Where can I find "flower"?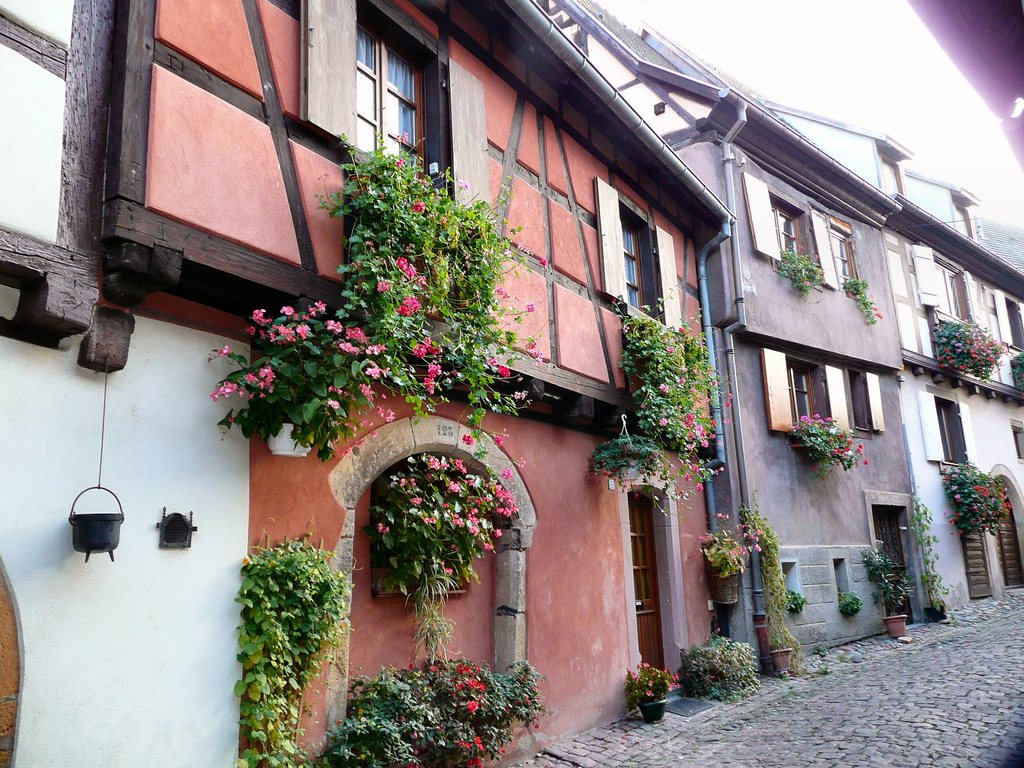
You can find it at (x1=656, y1=380, x2=670, y2=395).
